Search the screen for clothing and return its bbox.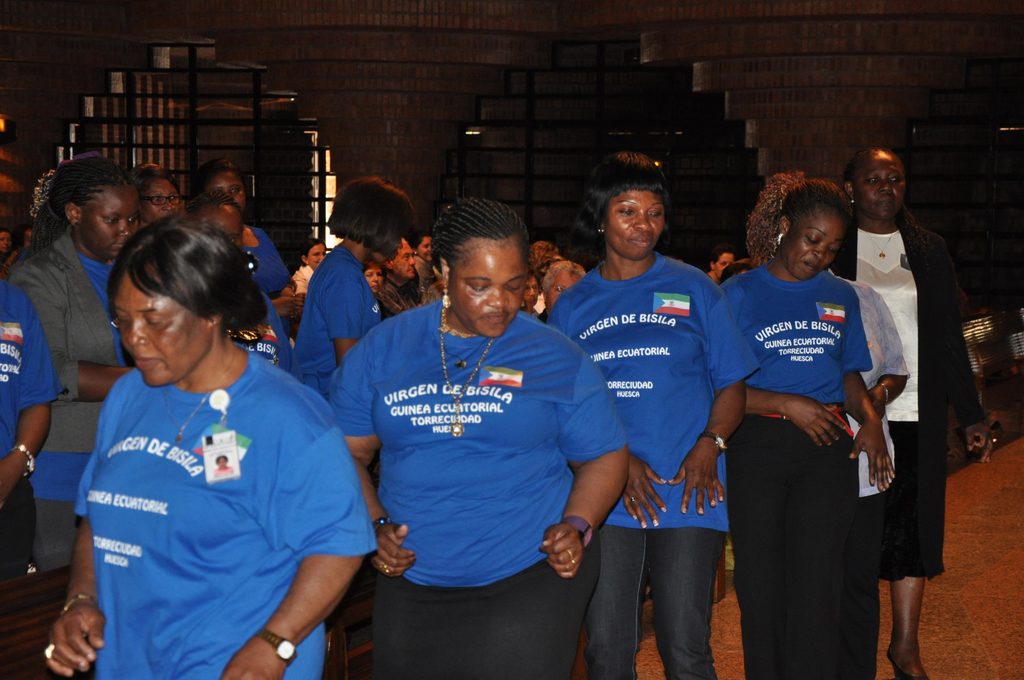
Found: bbox=(323, 302, 630, 676).
